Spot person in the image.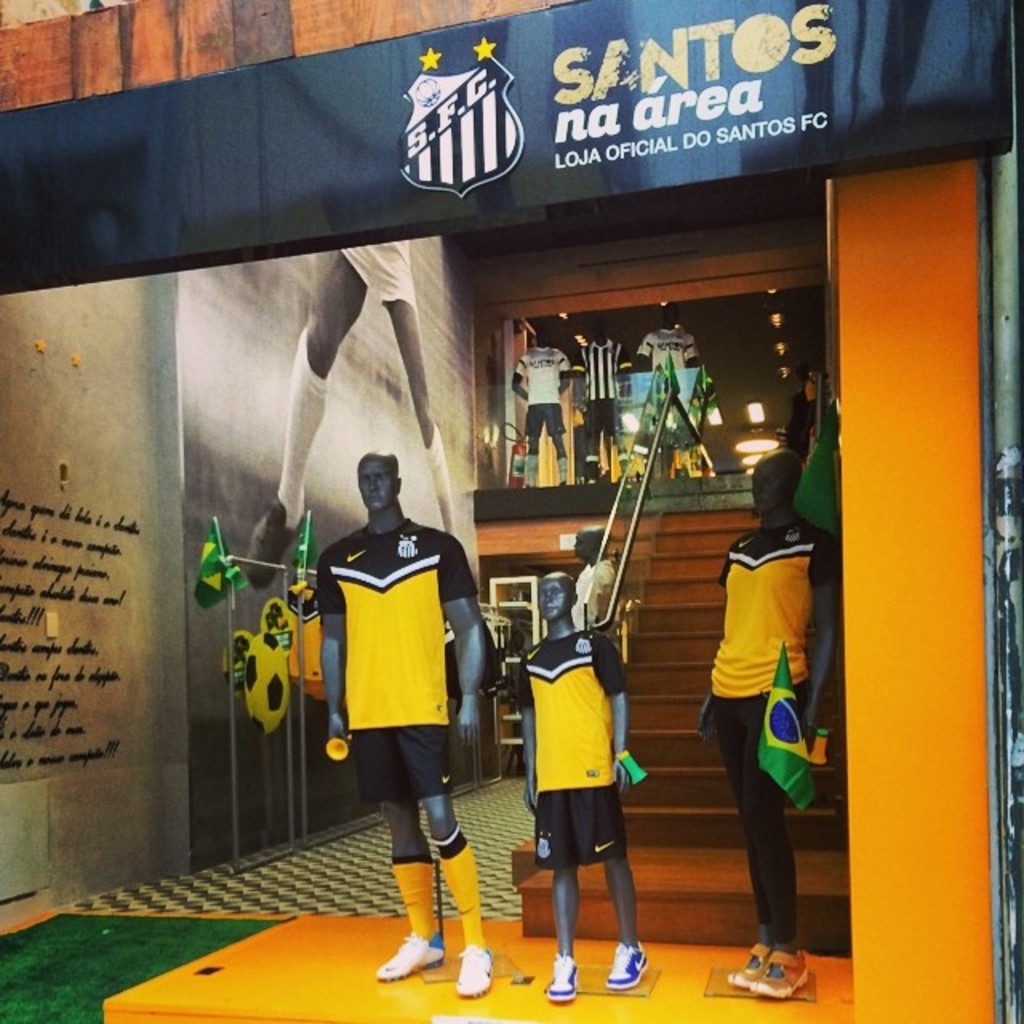
person found at 515 571 645 1002.
